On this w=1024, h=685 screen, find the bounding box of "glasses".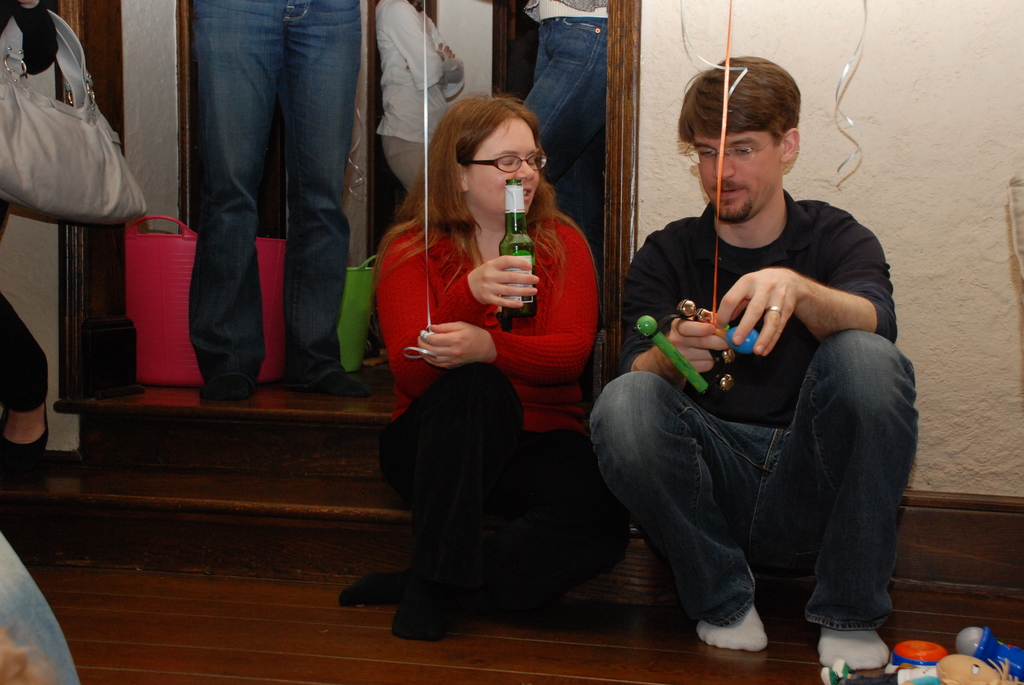
Bounding box: l=460, t=150, r=561, b=177.
